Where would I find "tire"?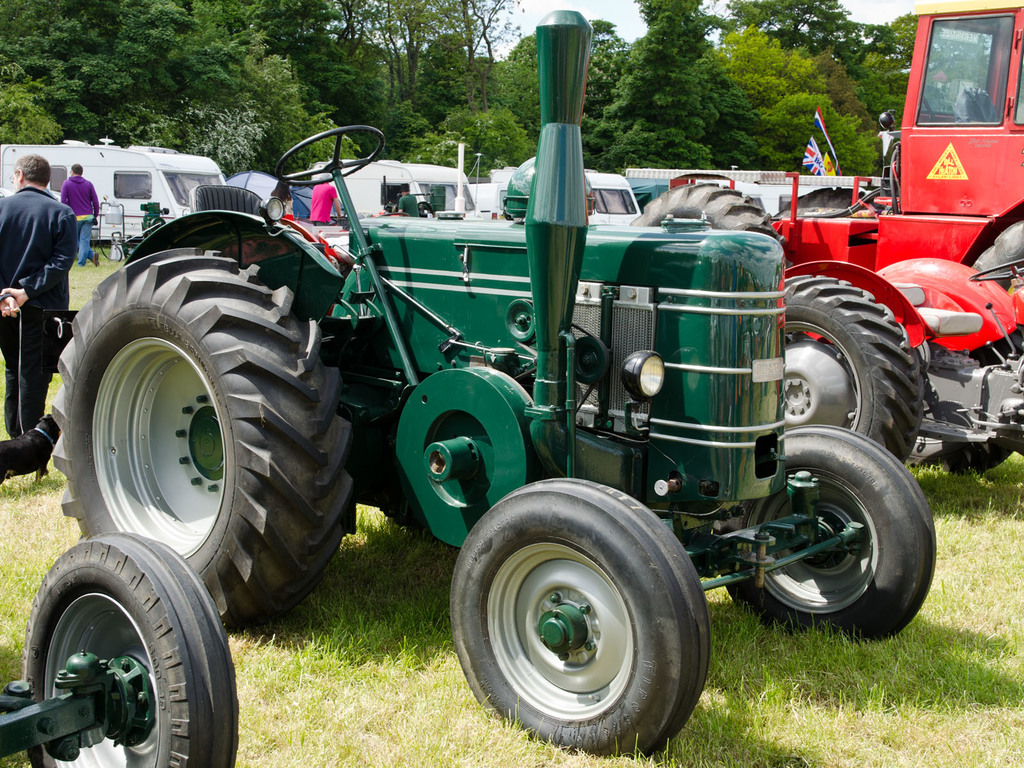
At x1=19, y1=533, x2=237, y2=767.
